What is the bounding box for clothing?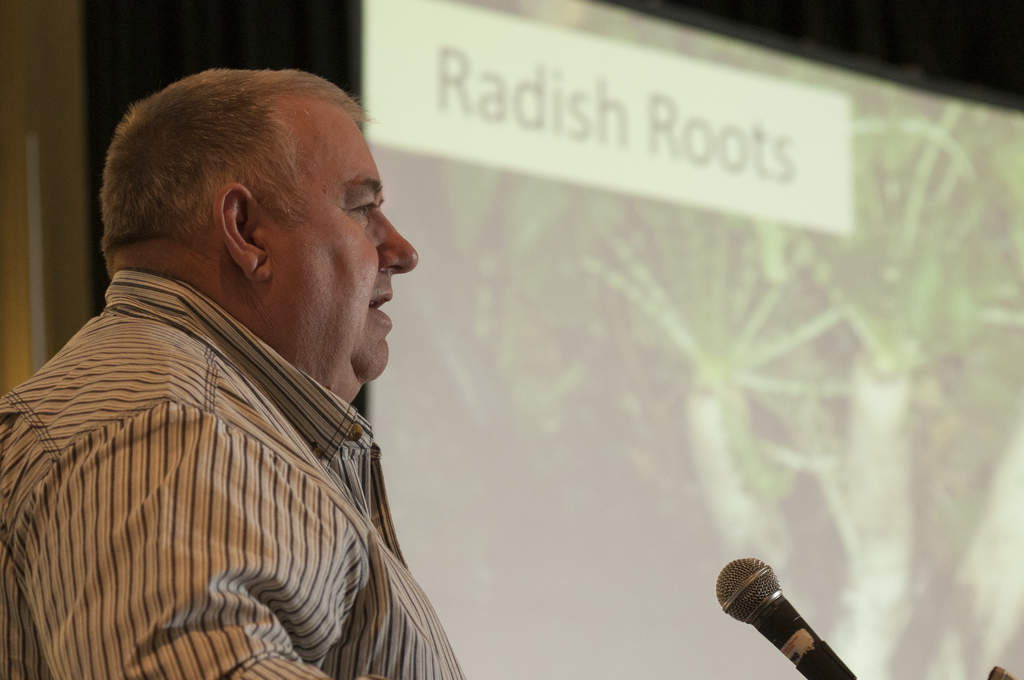
0,221,487,666.
